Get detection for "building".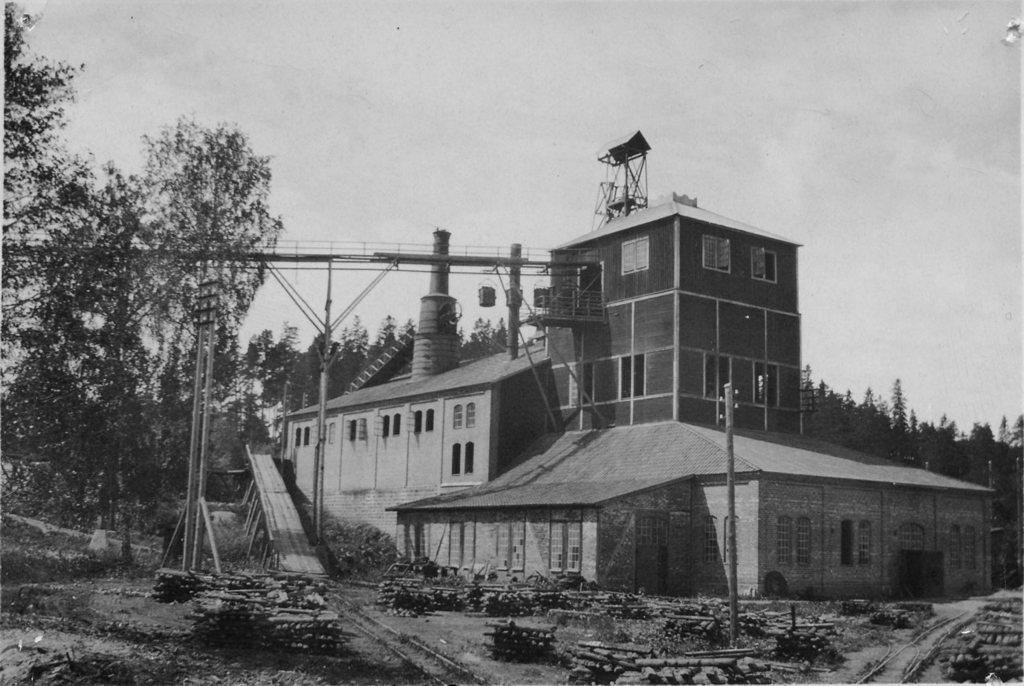
Detection: <bbox>284, 190, 996, 608</bbox>.
